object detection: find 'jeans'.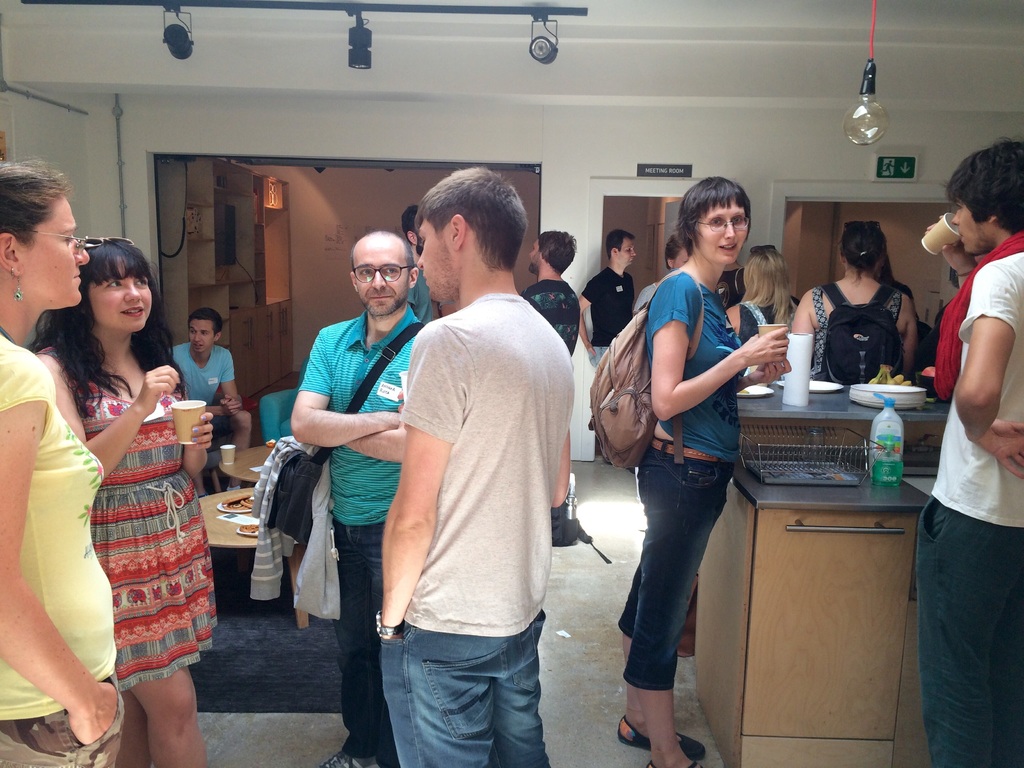
pyautogui.locateOnScreen(588, 344, 618, 367).
